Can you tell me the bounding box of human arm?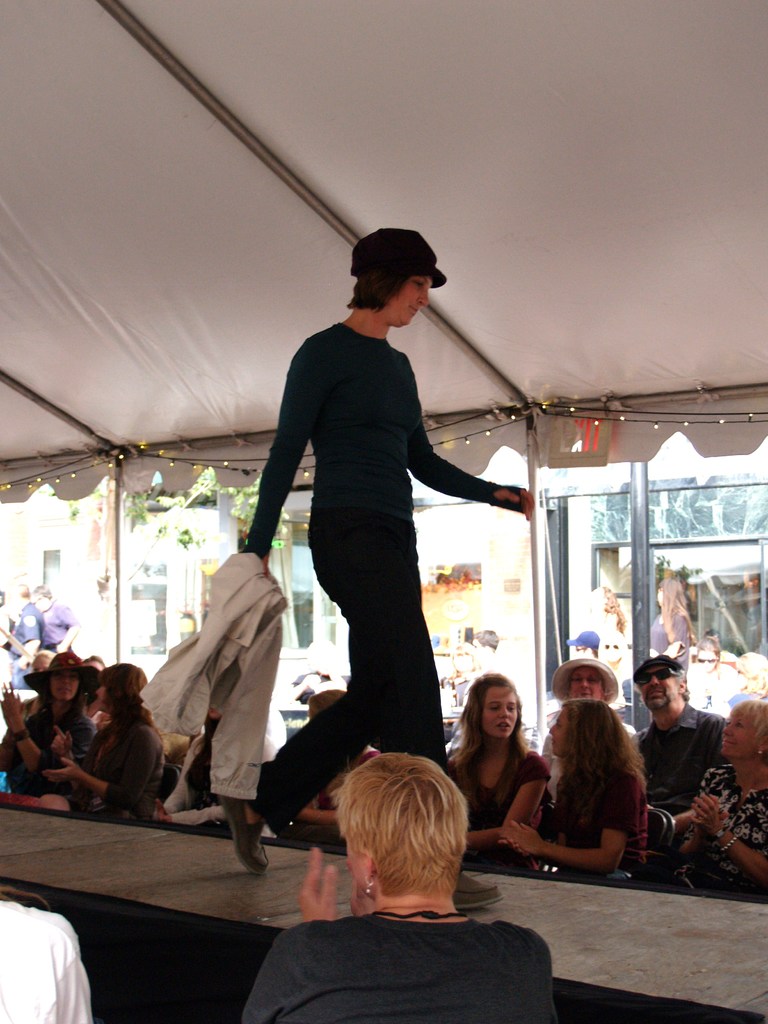
675/799/723/864.
